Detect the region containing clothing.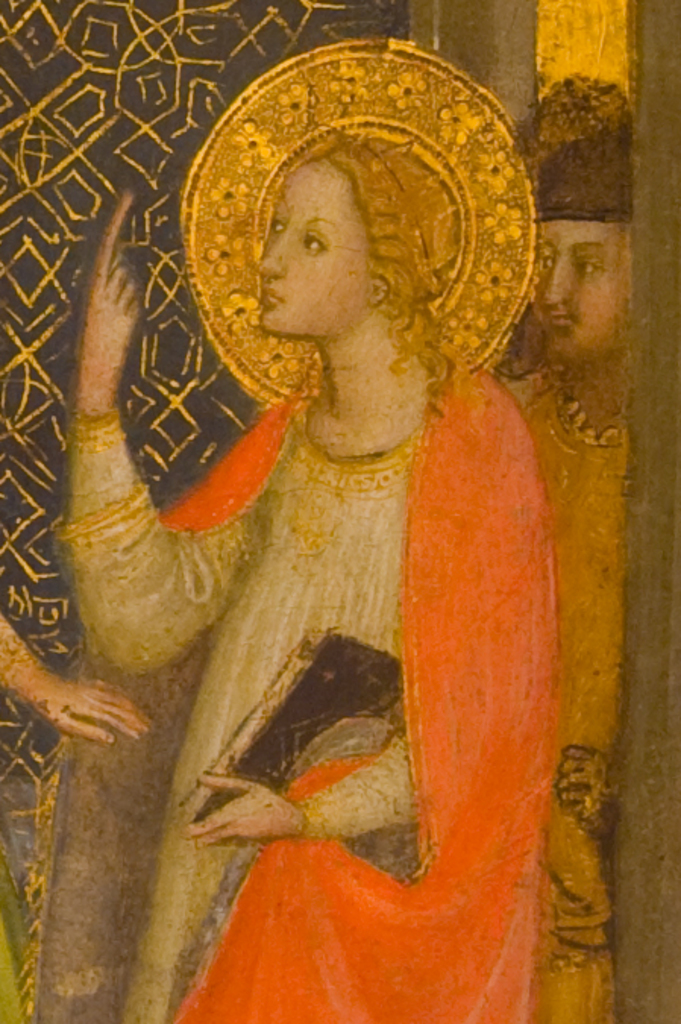
region(514, 367, 632, 1022).
